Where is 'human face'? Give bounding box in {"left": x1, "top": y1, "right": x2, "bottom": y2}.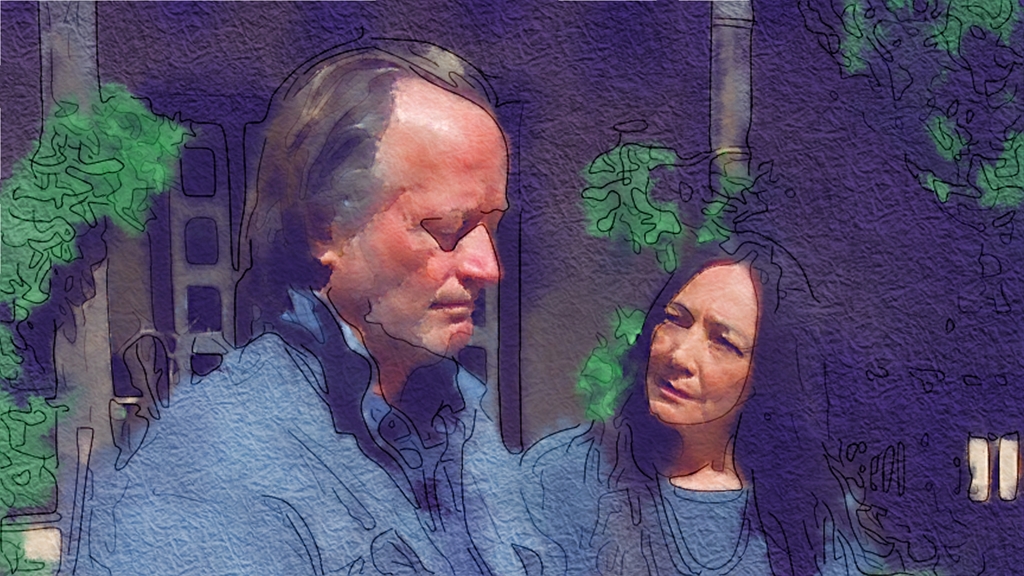
{"left": 345, "top": 109, "right": 510, "bottom": 351}.
